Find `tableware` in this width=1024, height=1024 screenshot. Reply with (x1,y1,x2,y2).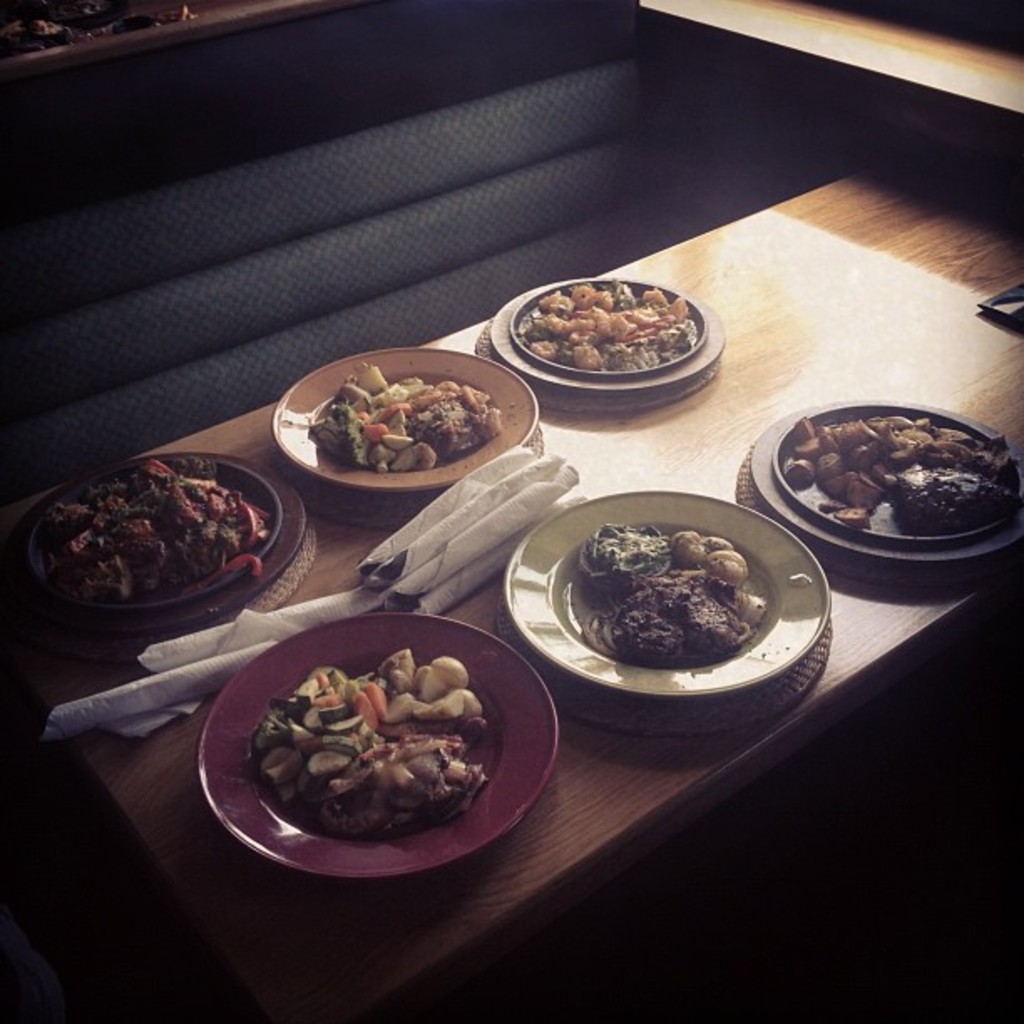
(0,448,318,664).
